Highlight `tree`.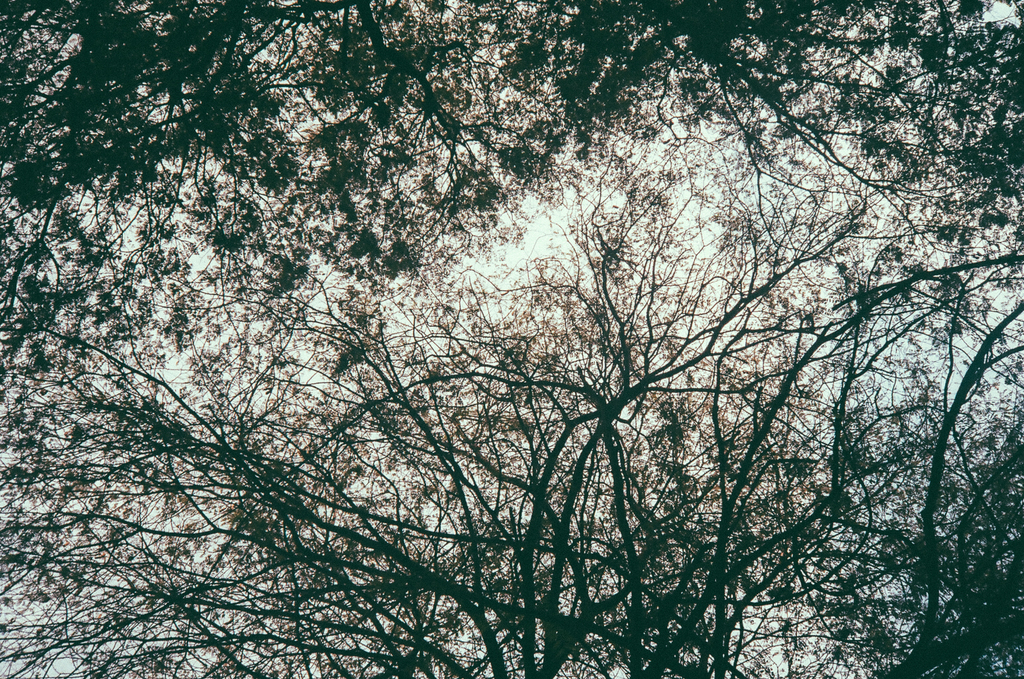
Highlighted region: pyautogui.locateOnScreen(0, 0, 1023, 678).
